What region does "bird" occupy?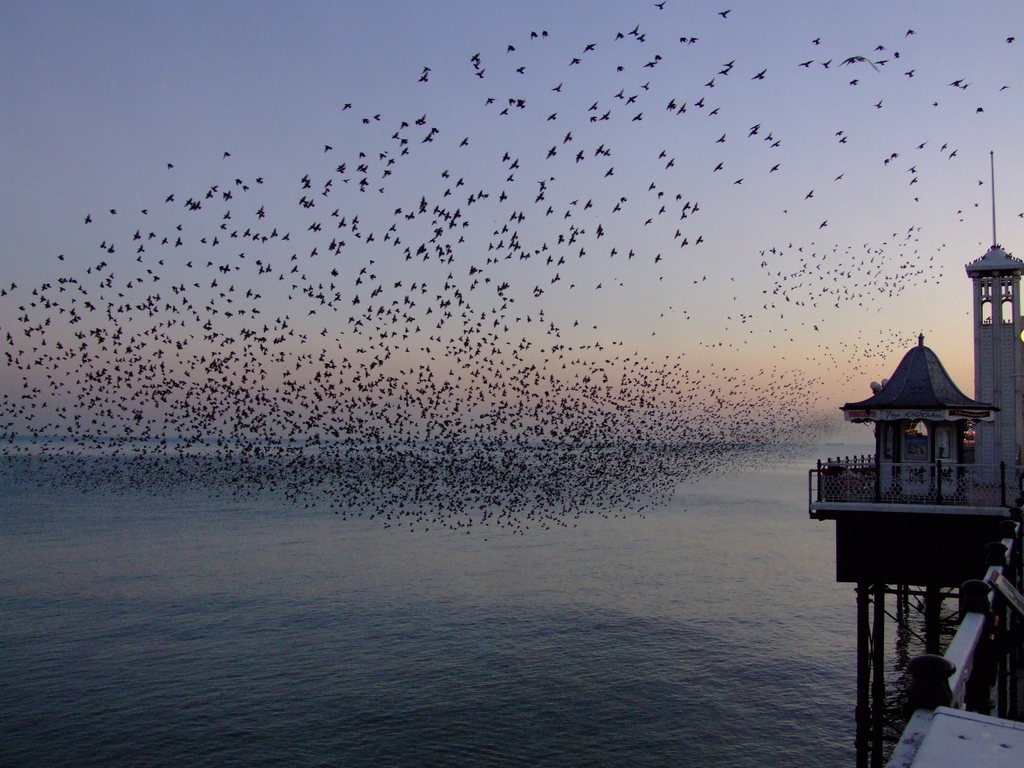
514,64,526,76.
